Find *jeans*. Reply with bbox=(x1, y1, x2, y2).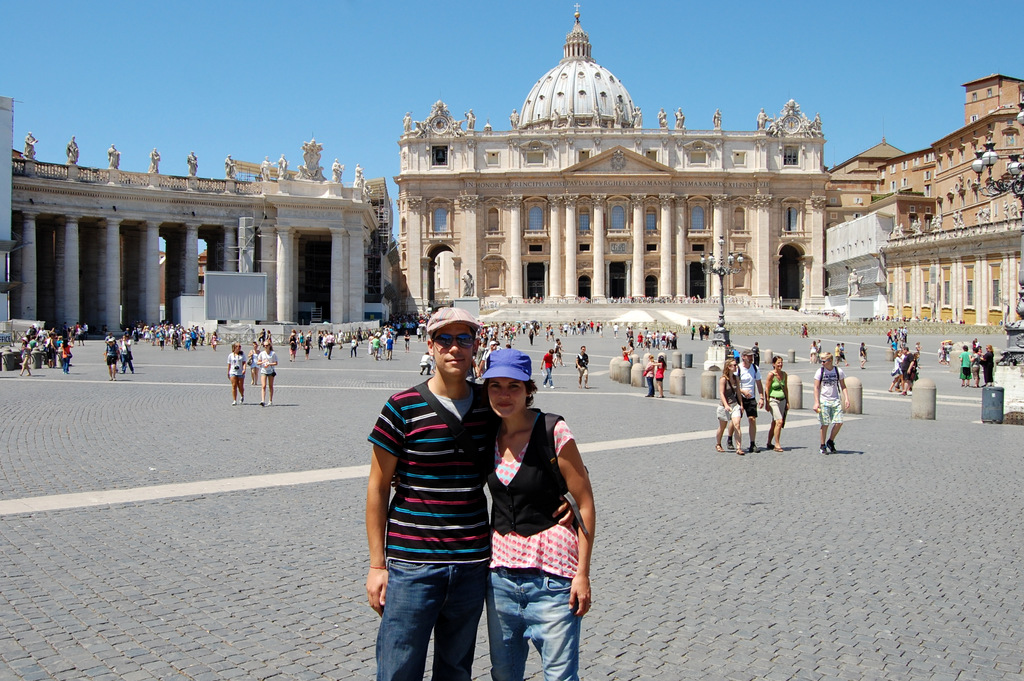
bbox=(63, 358, 73, 372).
